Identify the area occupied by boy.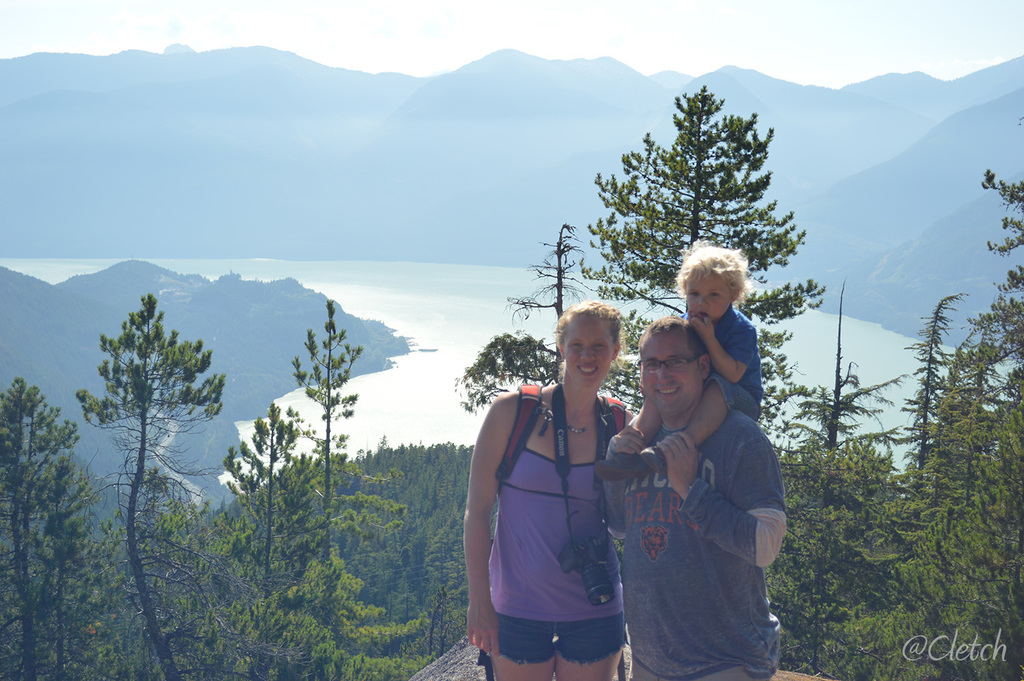
Area: {"left": 591, "top": 234, "right": 766, "bottom": 483}.
